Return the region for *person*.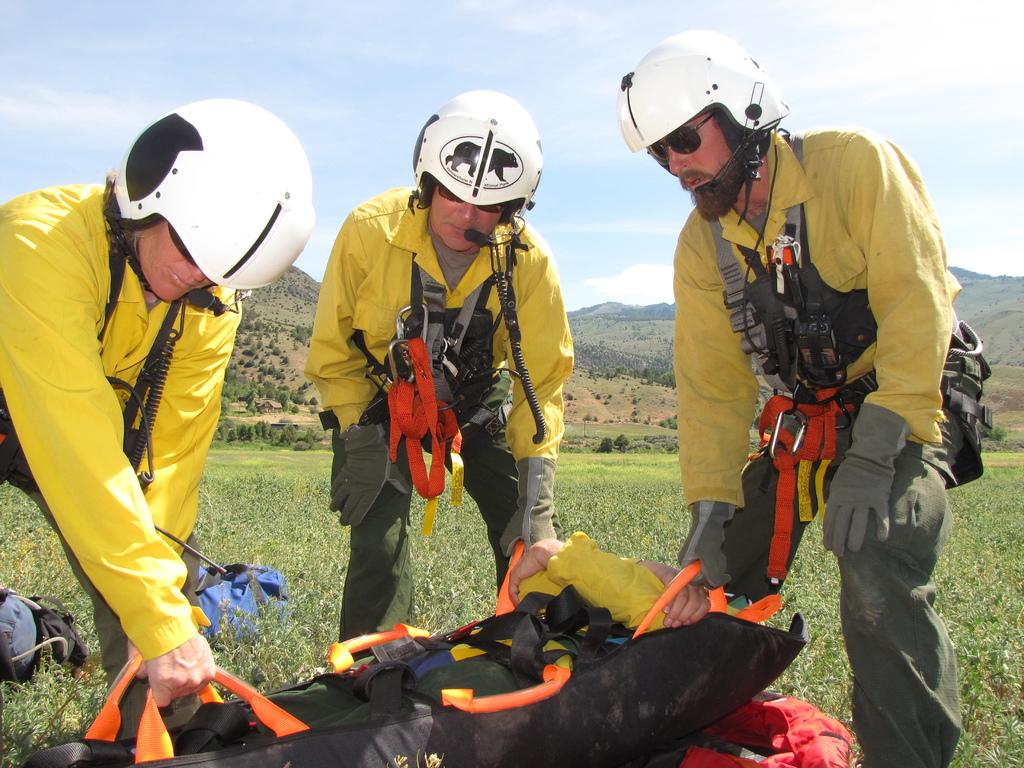
locate(617, 31, 991, 767).
